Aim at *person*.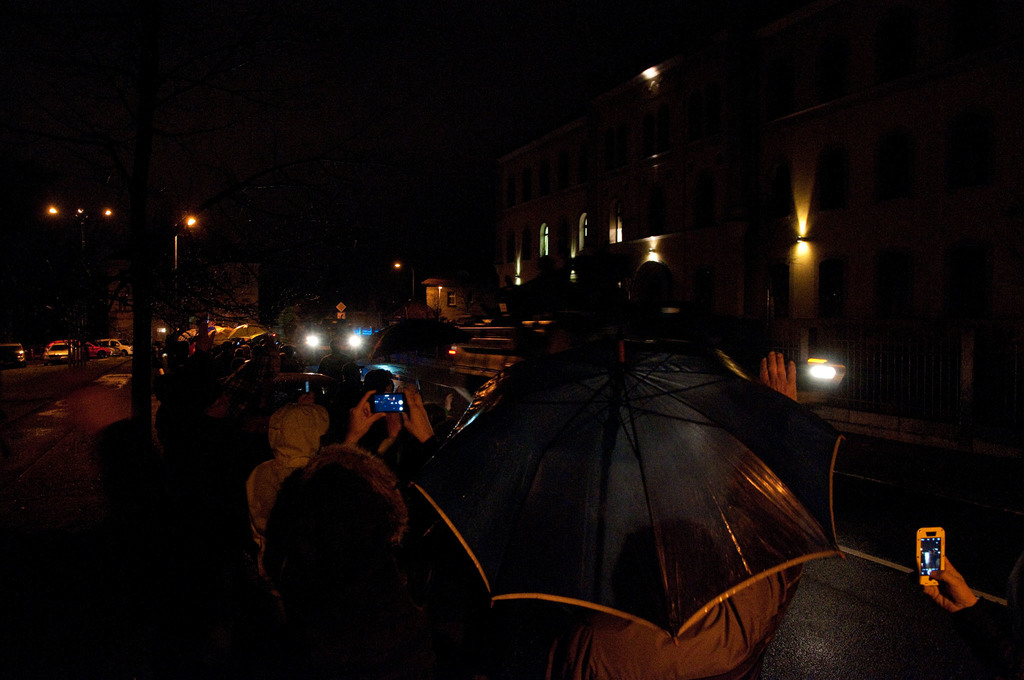
Aimed at BBox(241, 410, 434, 670).
